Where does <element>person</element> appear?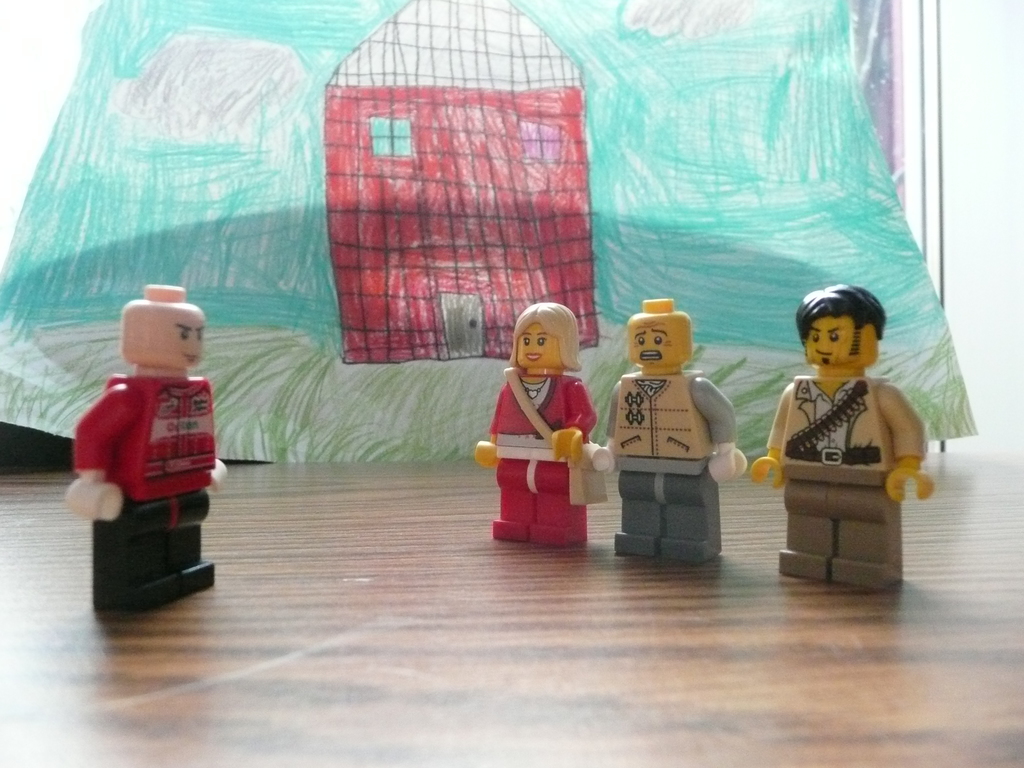
Appears at (67,285,236,609).
